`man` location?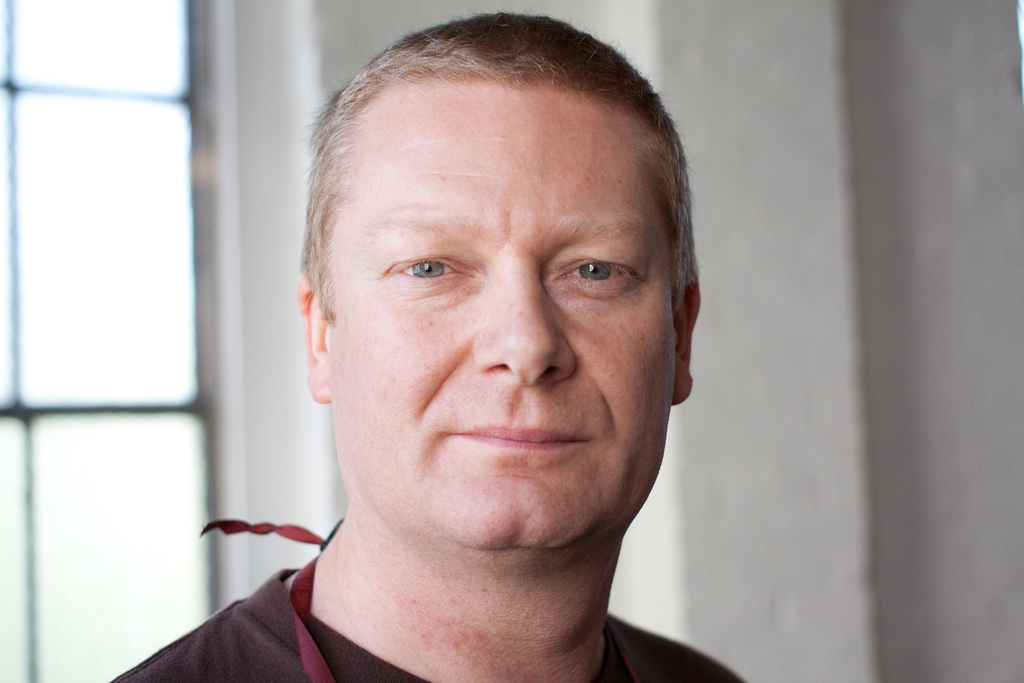
<bbox>109, 16, 748, 682</bbox>
